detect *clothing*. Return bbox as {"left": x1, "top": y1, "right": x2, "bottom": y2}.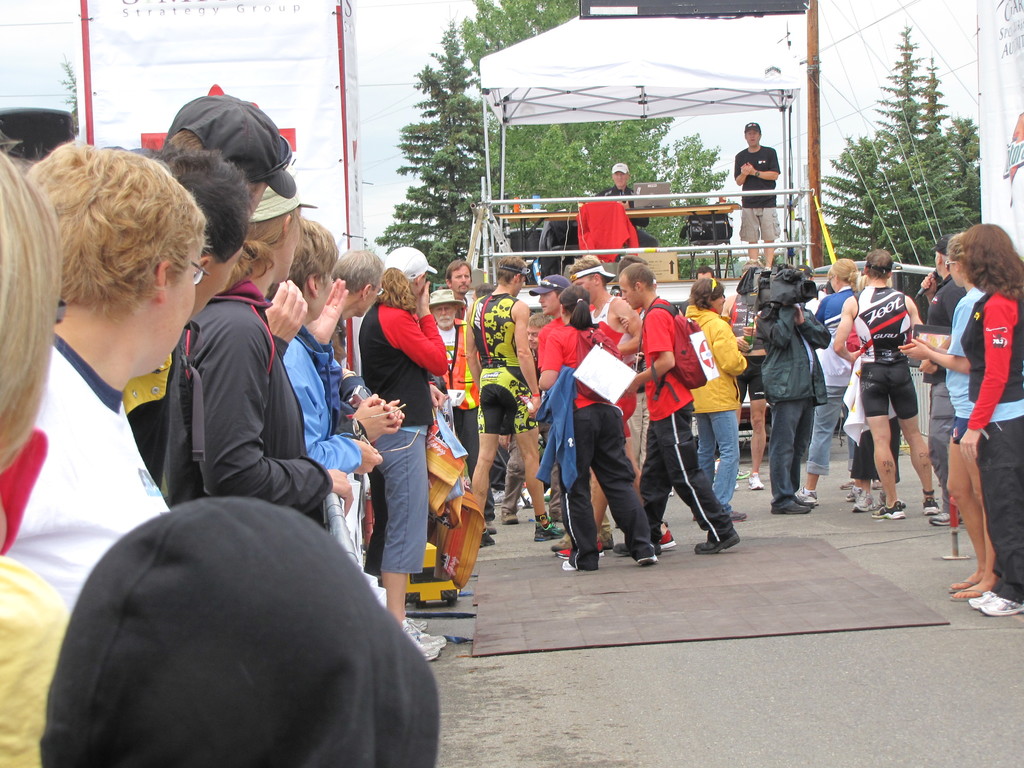
{"left": 966, "top": 289, "right": 1023, "bottom": 605}.
